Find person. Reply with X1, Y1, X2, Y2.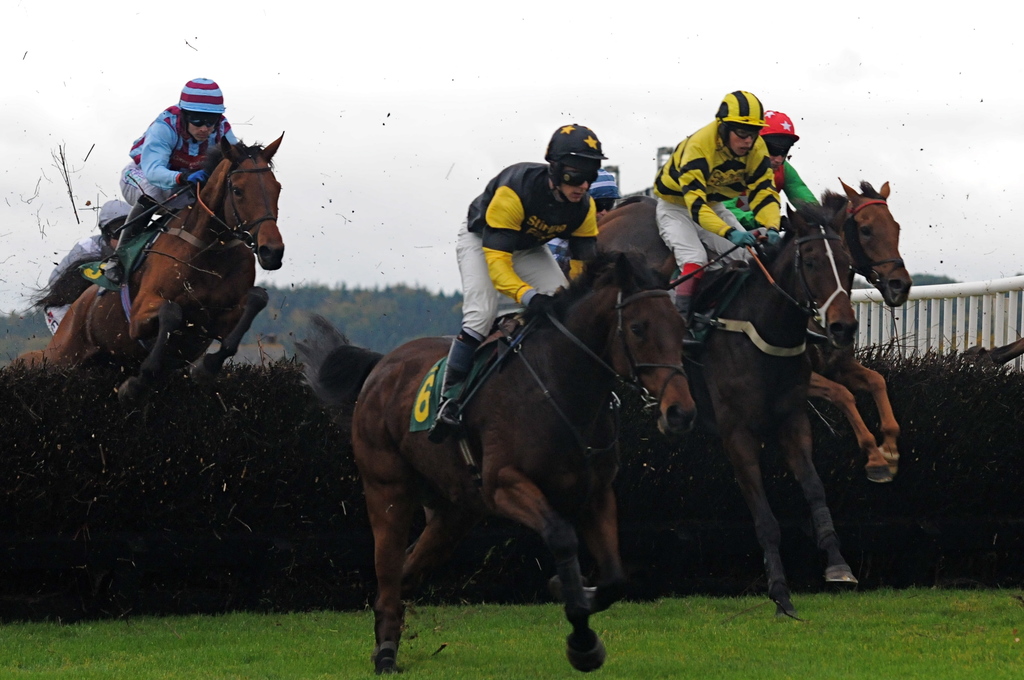
36, 198, 136, 337.
